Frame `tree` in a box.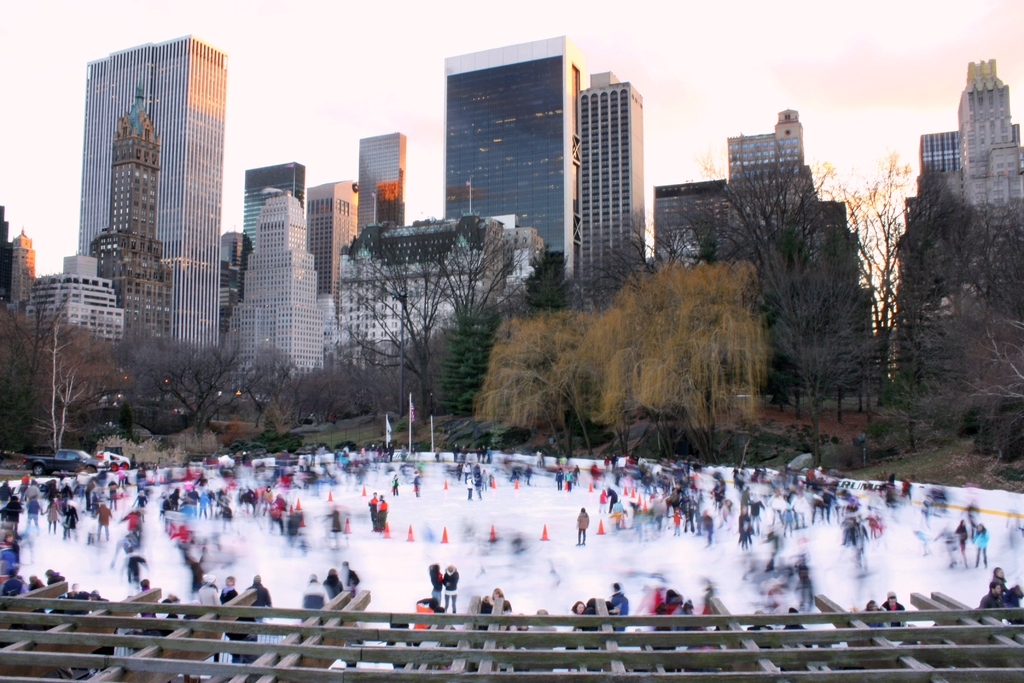
detection(715, 114, 894, 433).
